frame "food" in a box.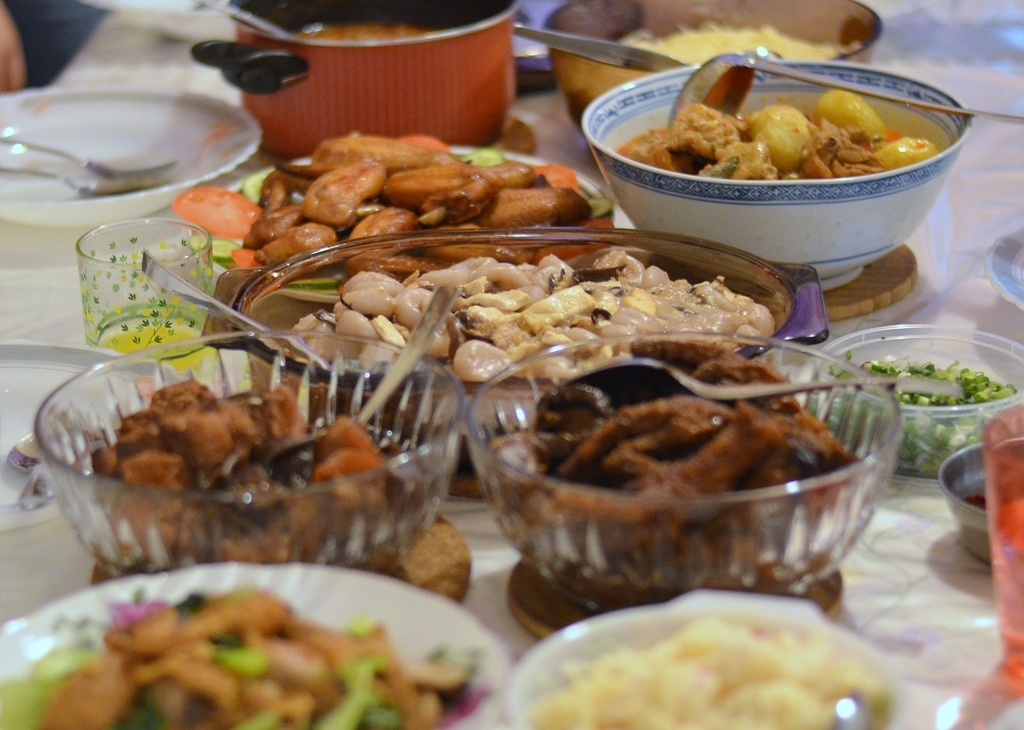
locate(296, 20, 436, 45).
